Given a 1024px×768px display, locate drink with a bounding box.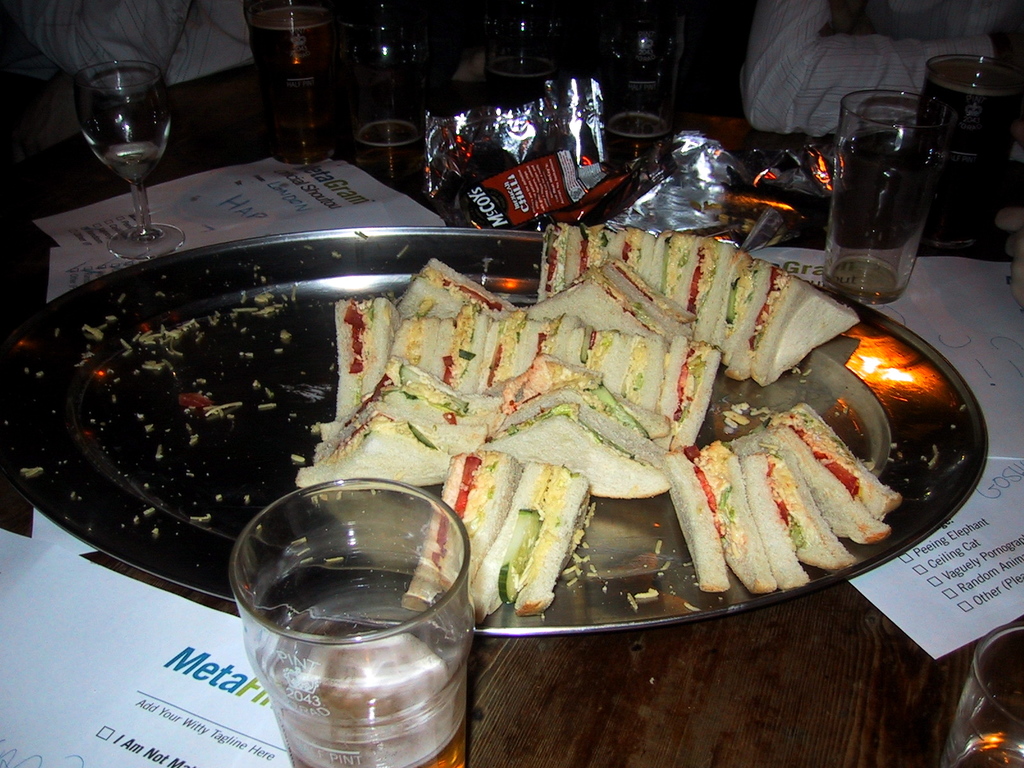
Located: detection(90, 70, 180, 186).
